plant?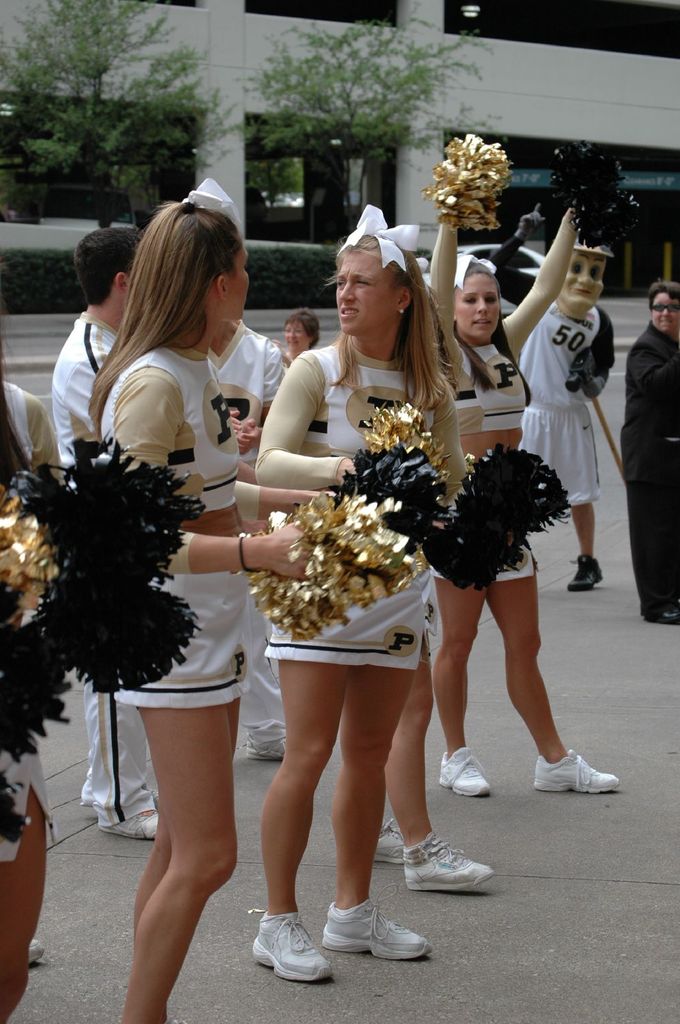
x1=229, y1=0, x2=502, y2=251
